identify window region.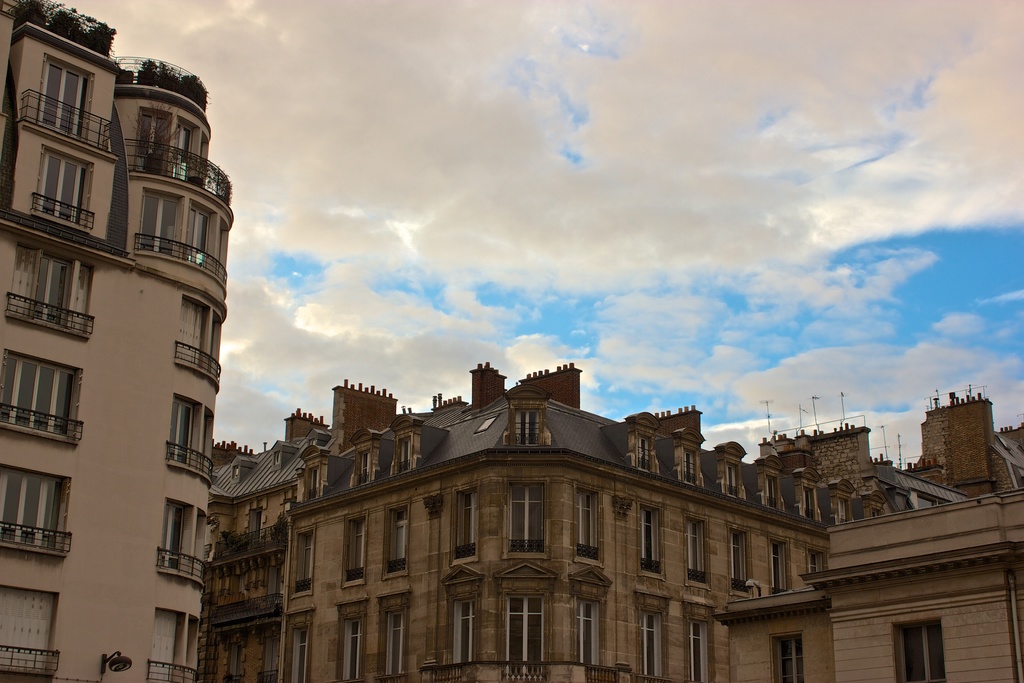
Region: 503:588:548:682.
